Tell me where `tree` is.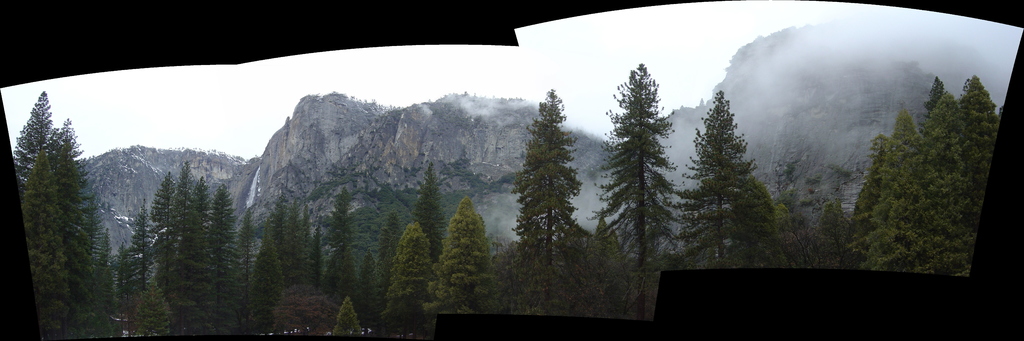
`tree` is at bbox=[174, 175, 211, 340].
